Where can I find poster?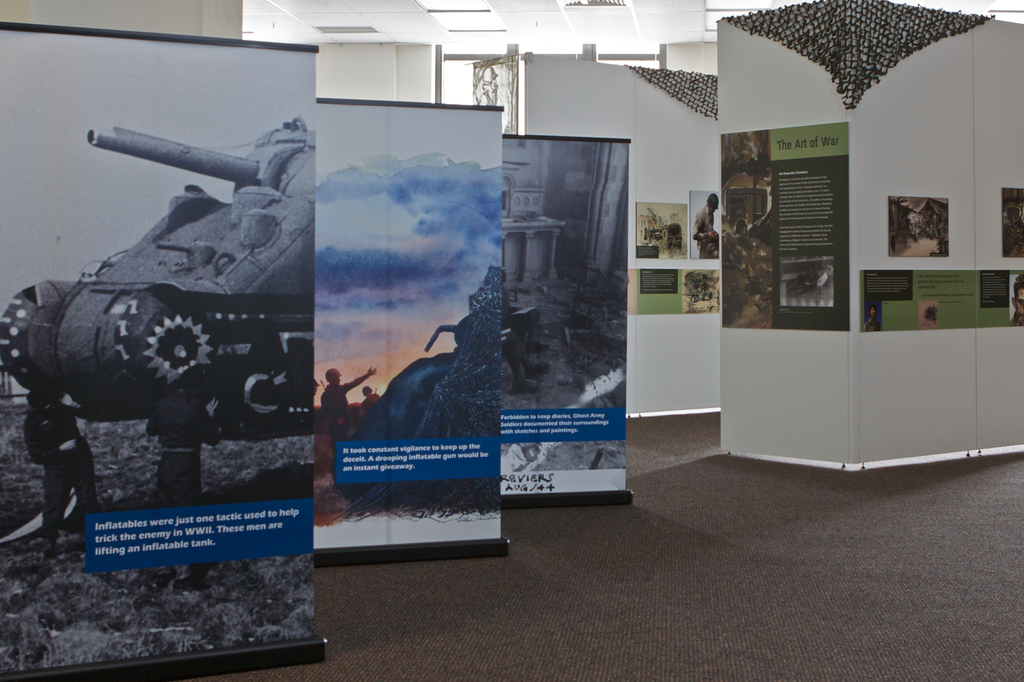
You can find it at <box>625,268,719,314</box>.
